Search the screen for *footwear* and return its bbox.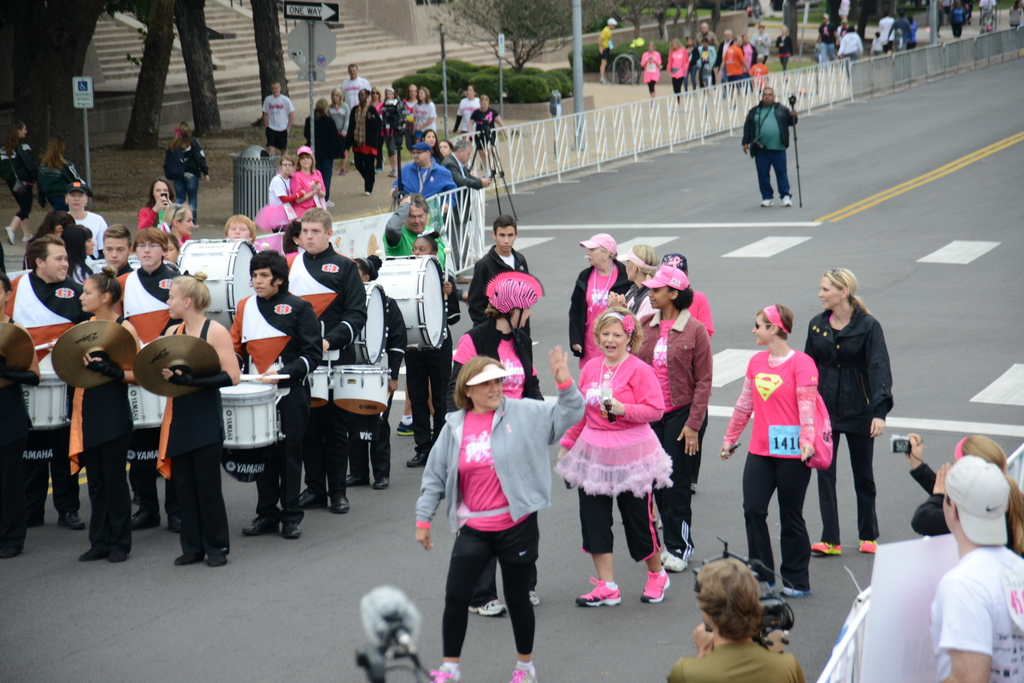
Found: 24, 234, 35, 241.
